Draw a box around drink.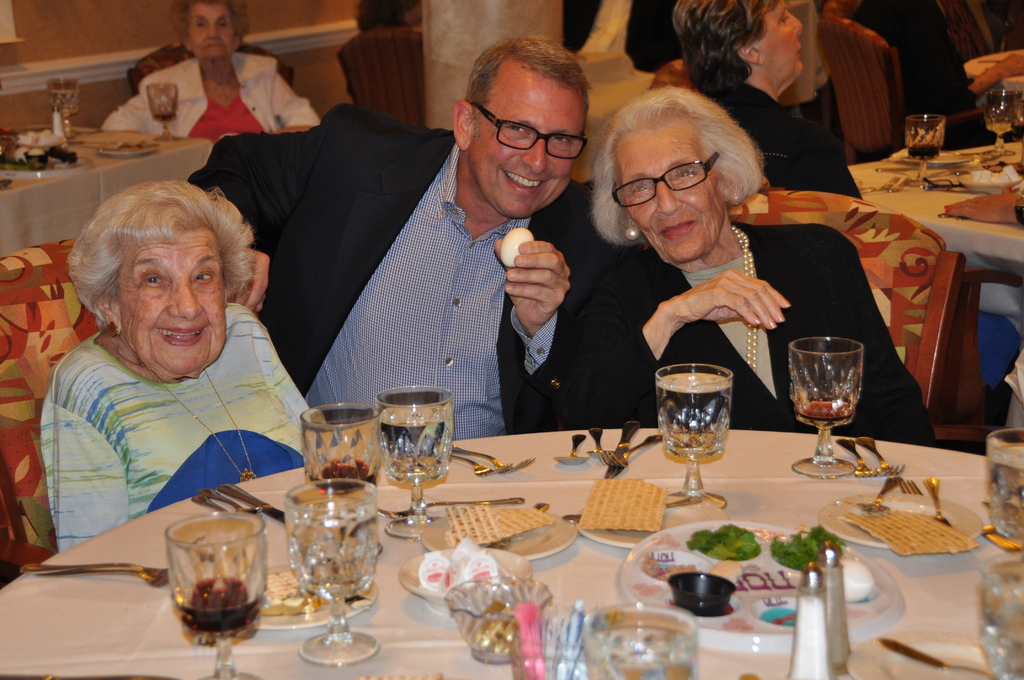
[x1=794, y1=336, x2=865, y2=478].
